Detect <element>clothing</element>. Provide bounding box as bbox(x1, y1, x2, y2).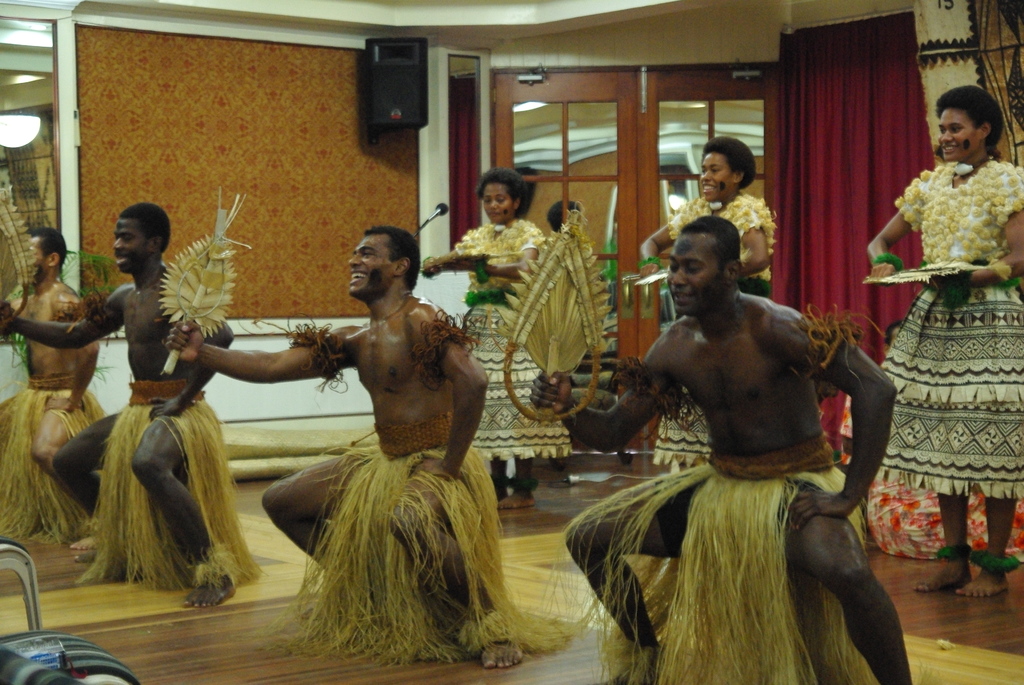
bbox(445, 215, 574, 455).
